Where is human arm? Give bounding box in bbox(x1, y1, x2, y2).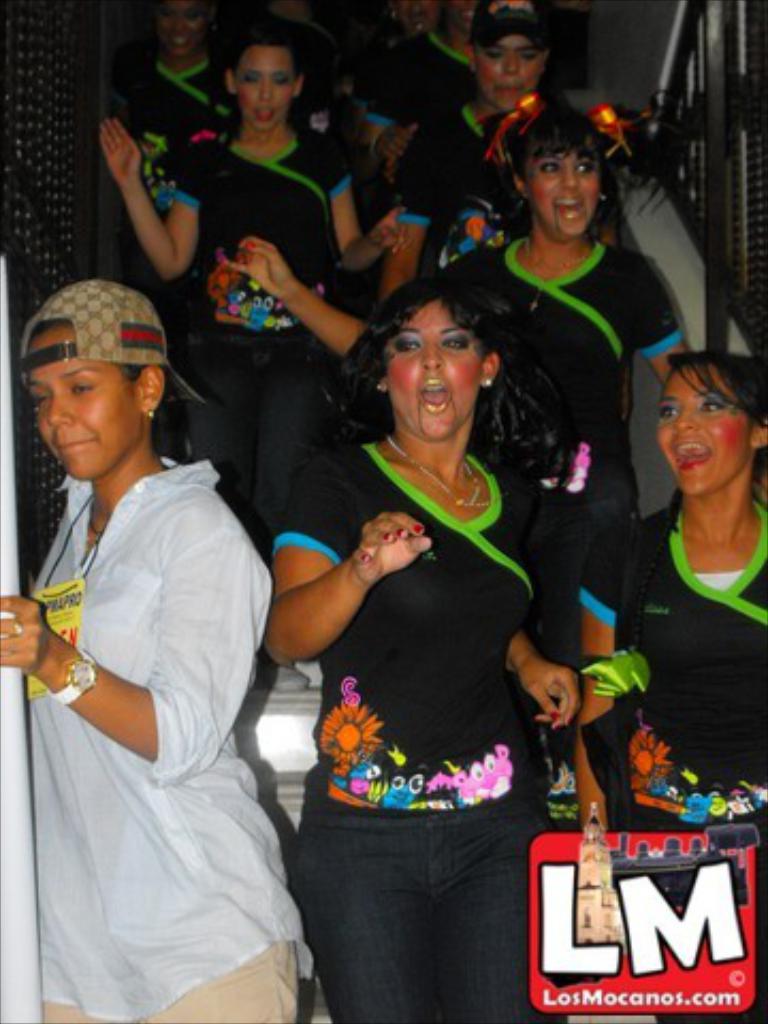
bbox(0, 503, 275, 785).
